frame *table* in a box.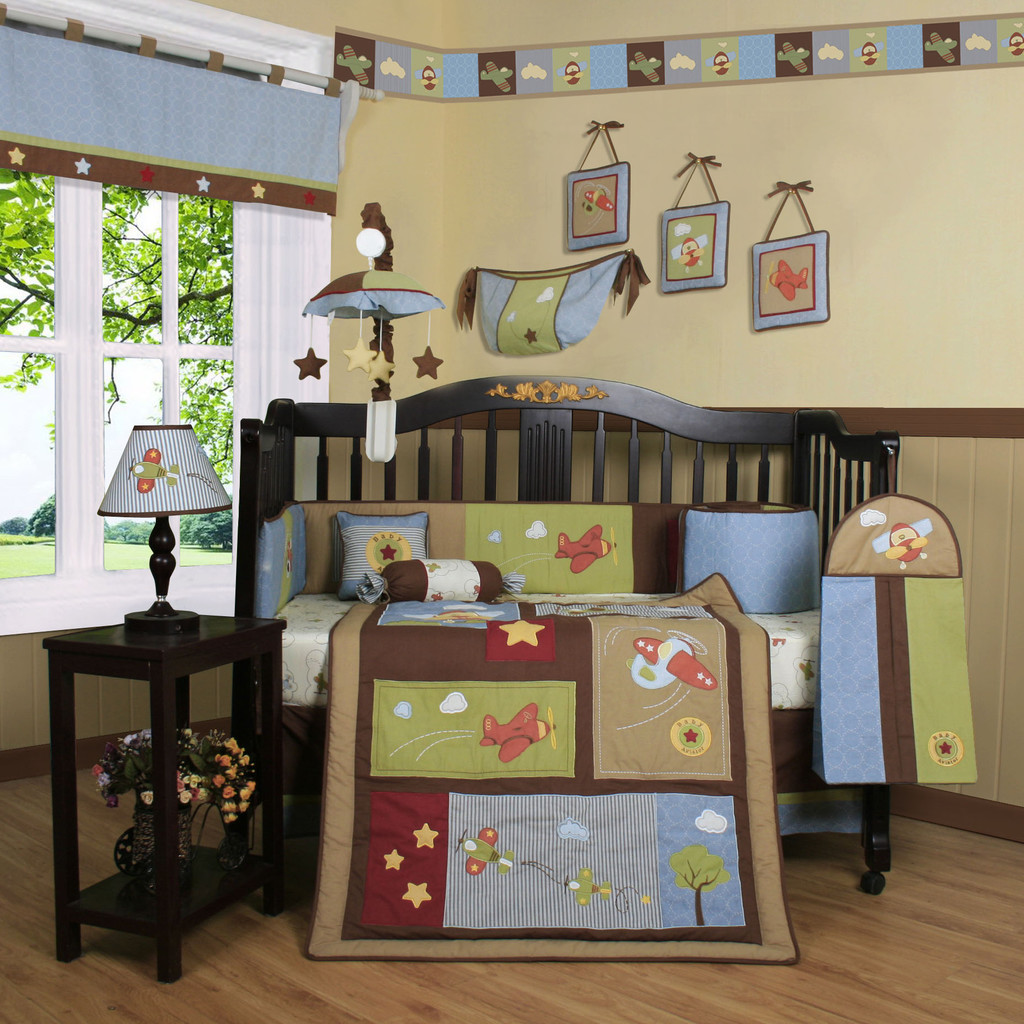
43:604:285:984.
